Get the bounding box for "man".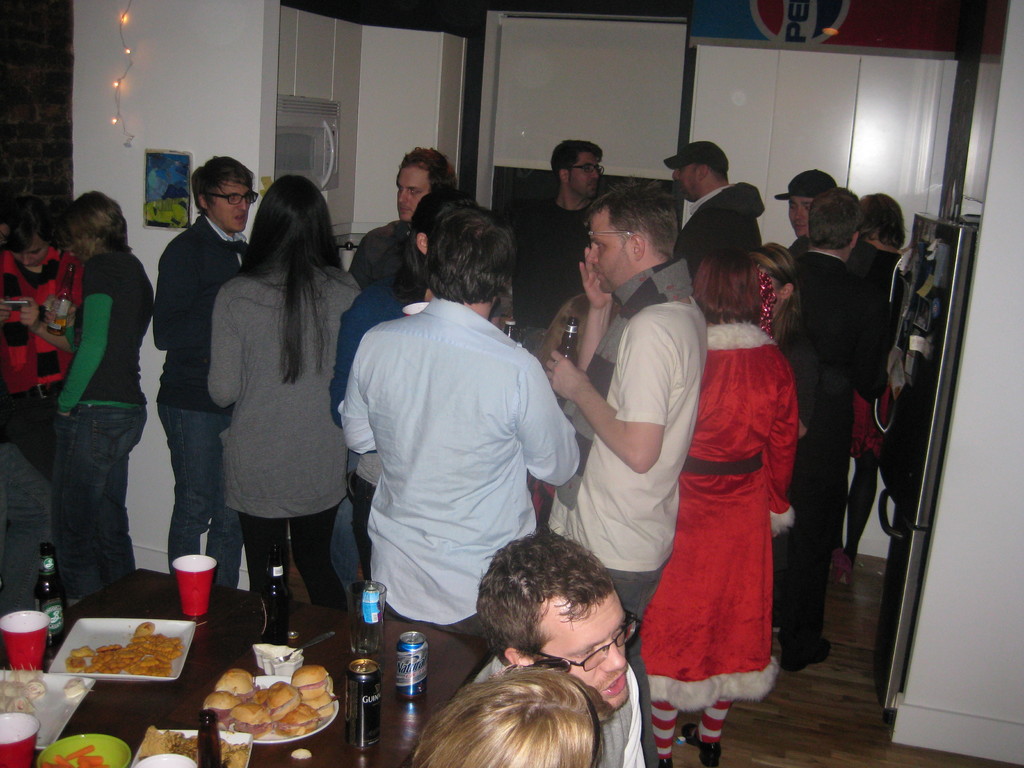
[x1=770, y1=163, x2=894, y2=298].
